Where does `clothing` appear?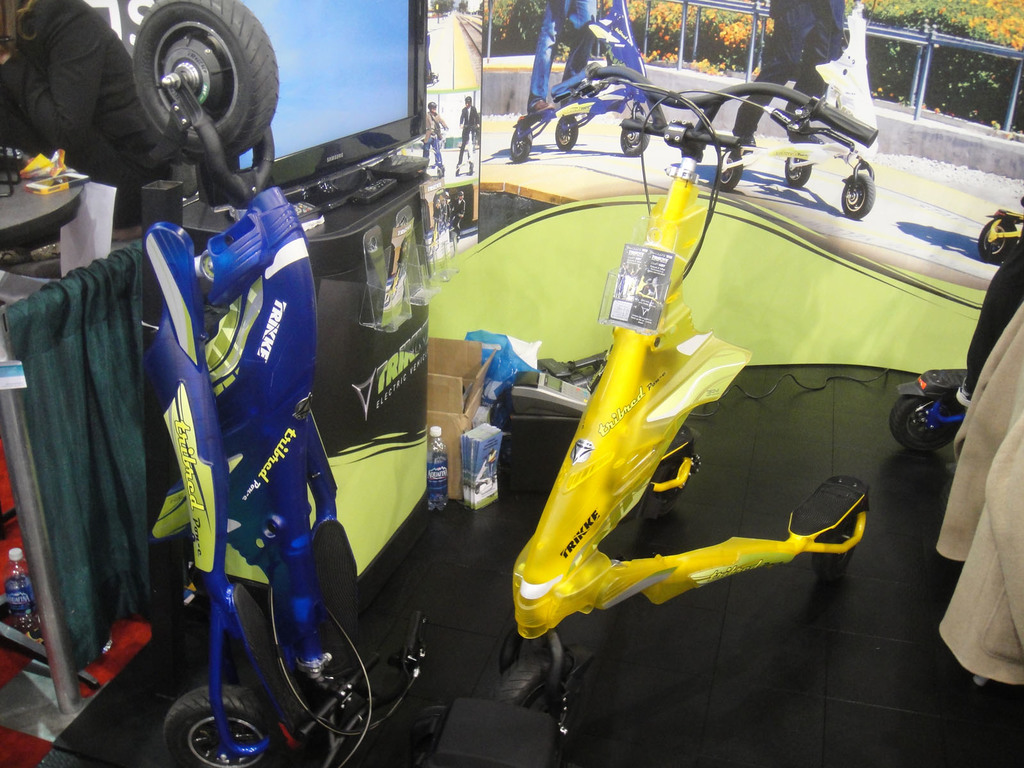
Appears at crop(529, 0, 594, 100).
